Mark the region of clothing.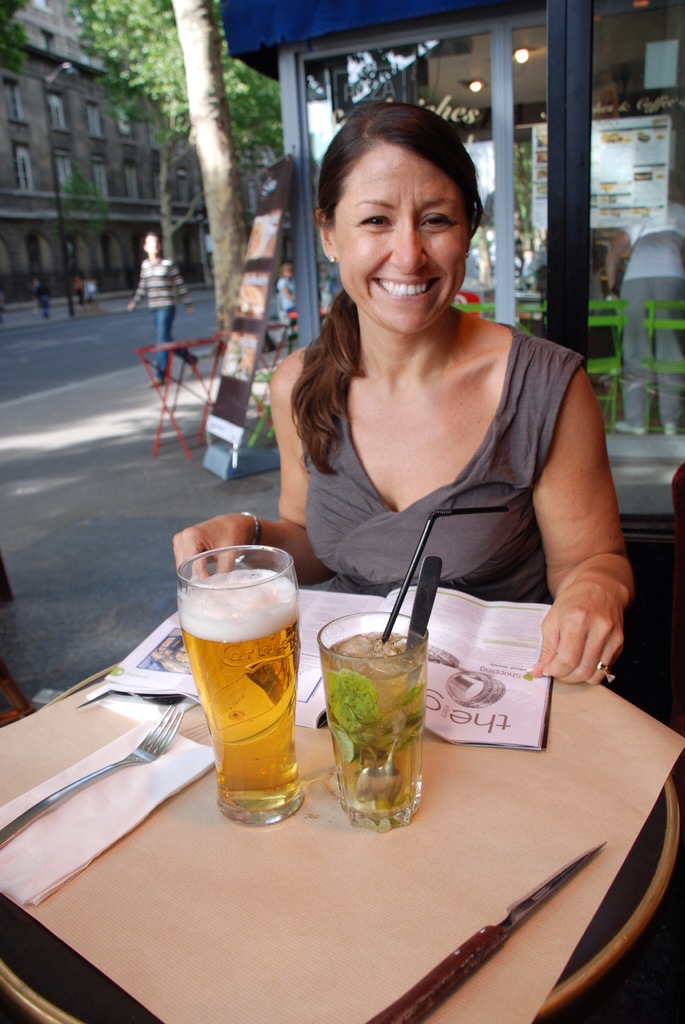
Region: BBox(266, 282, 623, 662).
